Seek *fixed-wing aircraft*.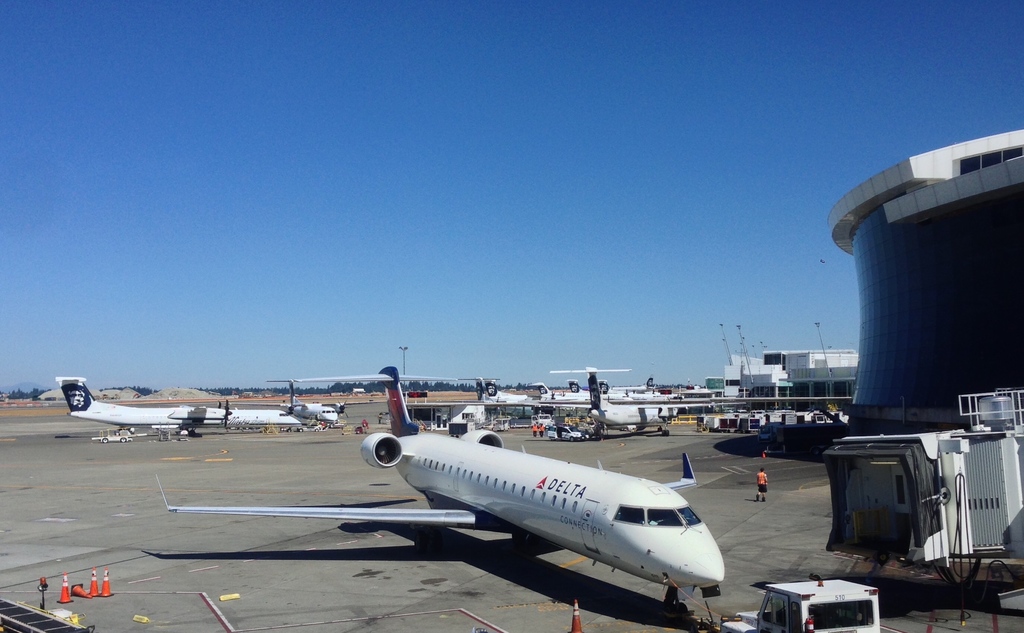
detection(275, 375, 342, 429).
